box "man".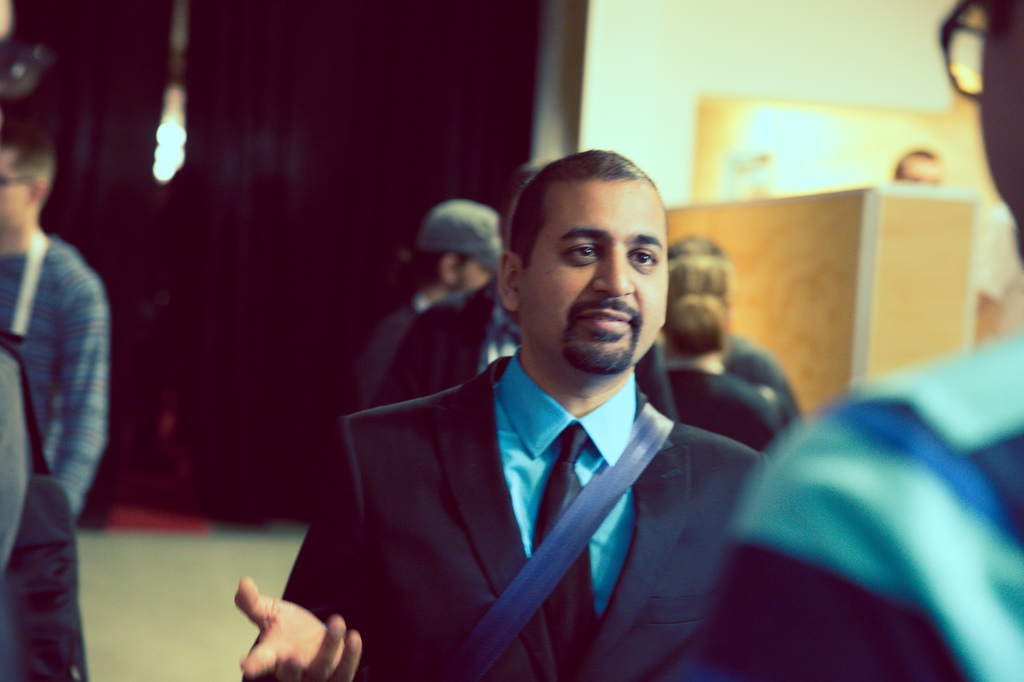
rect(351, 201, 511, 408).
